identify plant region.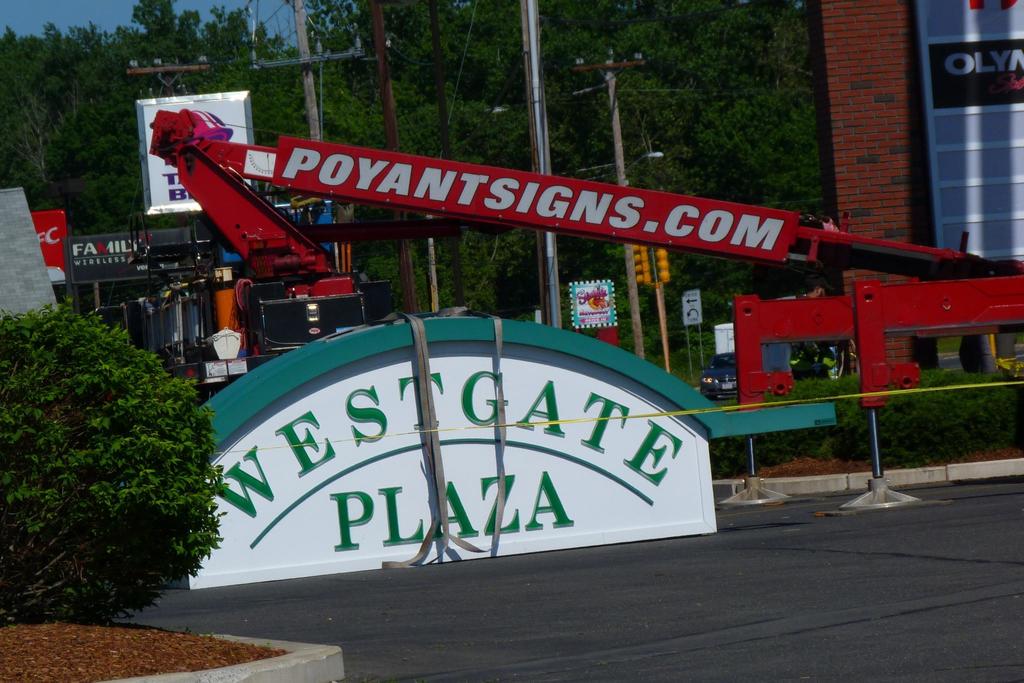
Region: rect(10, 259, 234, 633).
